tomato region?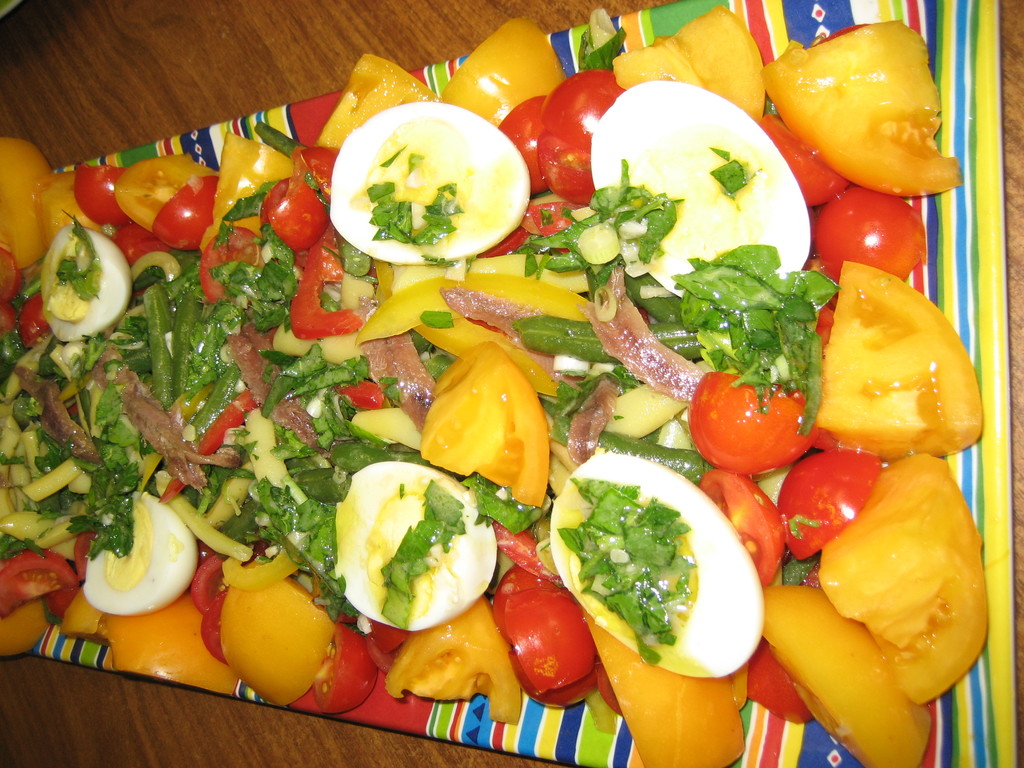
<region>310, 624, 380, 713</region>
